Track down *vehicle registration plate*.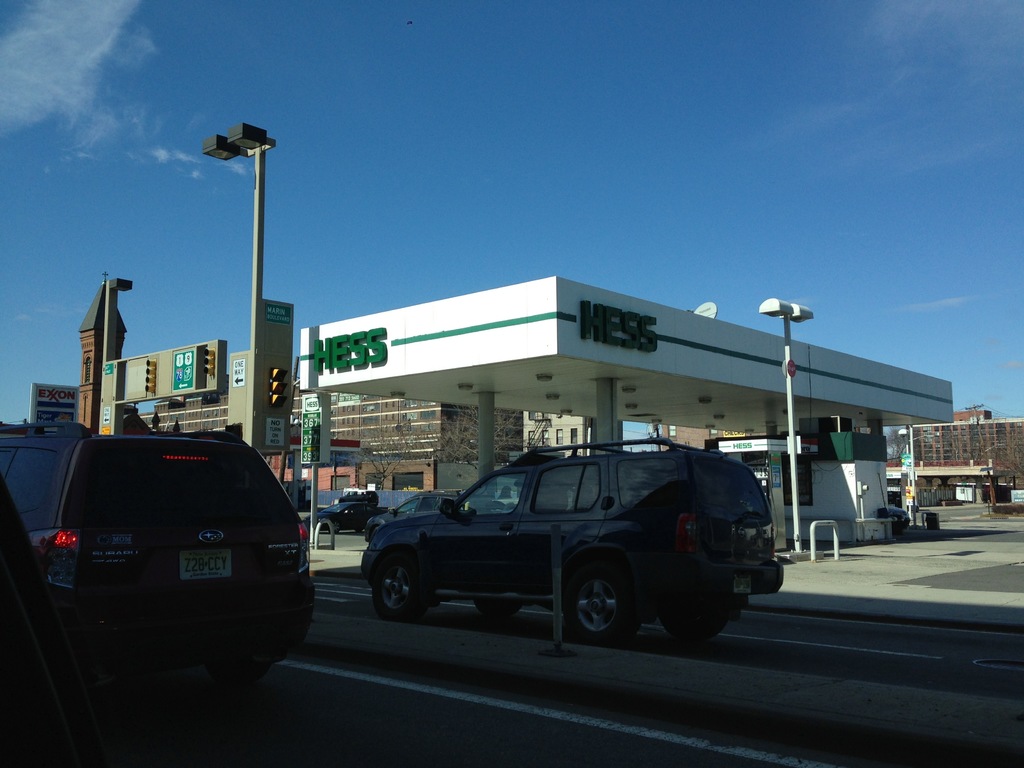
Tracked to [x1=180, y1=543, x2=232, y2=581].
